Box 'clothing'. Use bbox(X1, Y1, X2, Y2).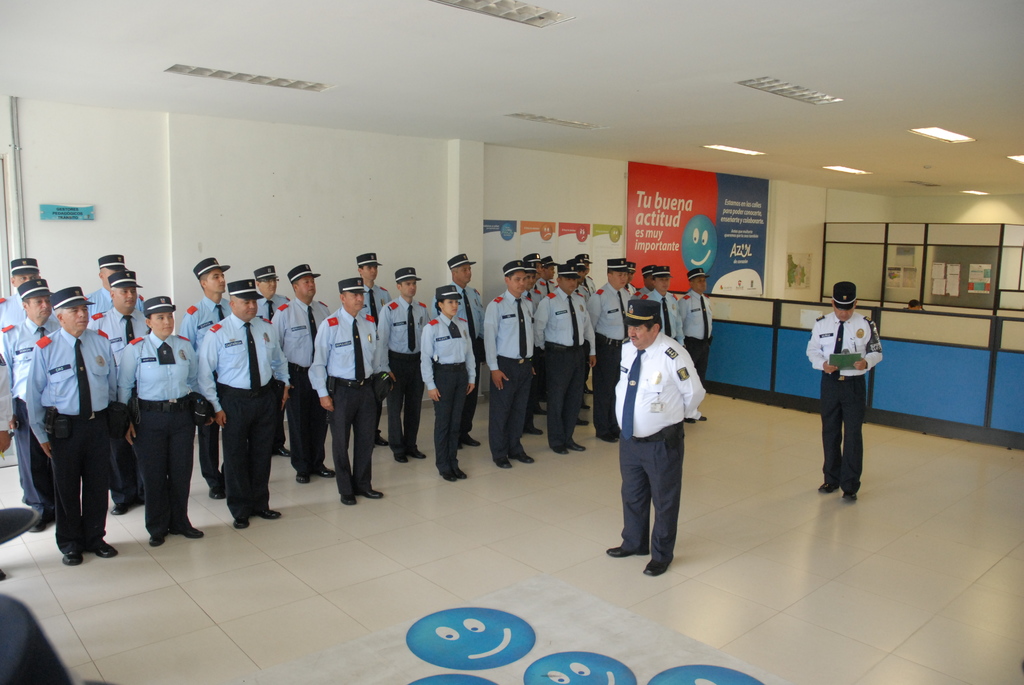
bbox(0, 315, 66, 507).
